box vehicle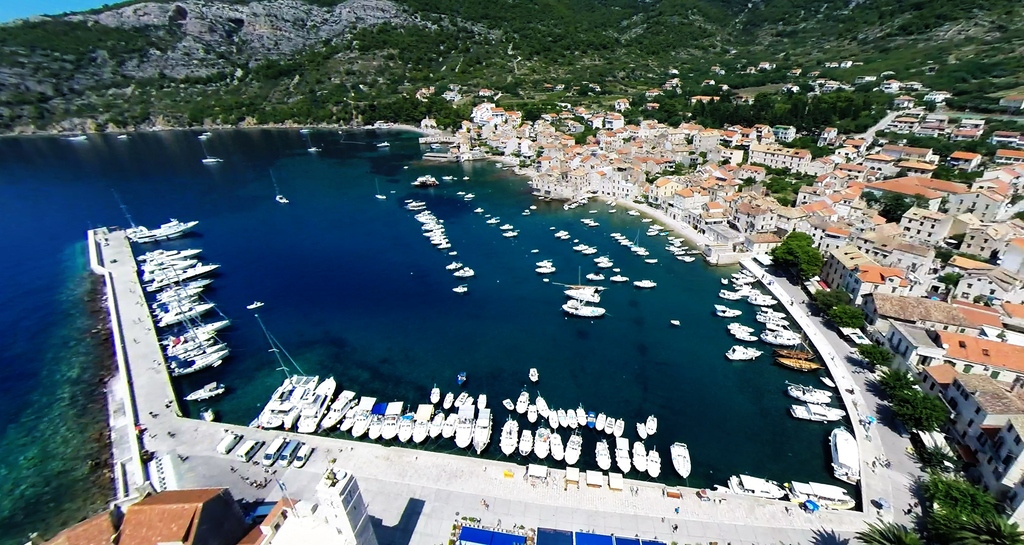
box(643, 216, 655, 221)
